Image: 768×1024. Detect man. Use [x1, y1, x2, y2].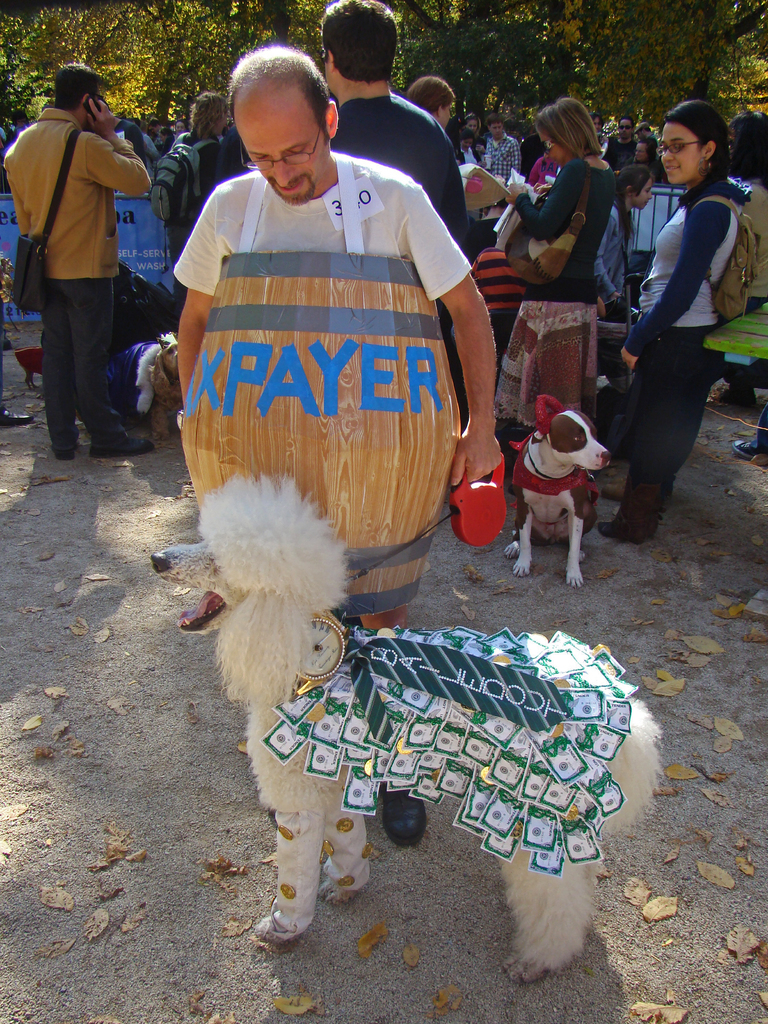
[11, 67, 168, 488].
